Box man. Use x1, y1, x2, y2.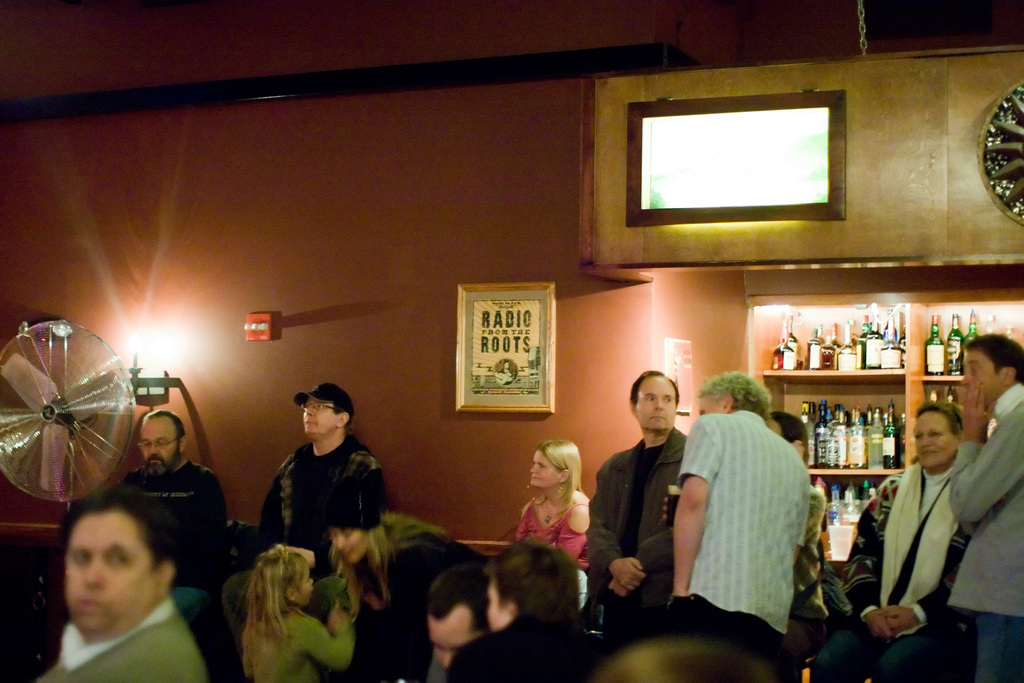
422, 559, 498, 681.
